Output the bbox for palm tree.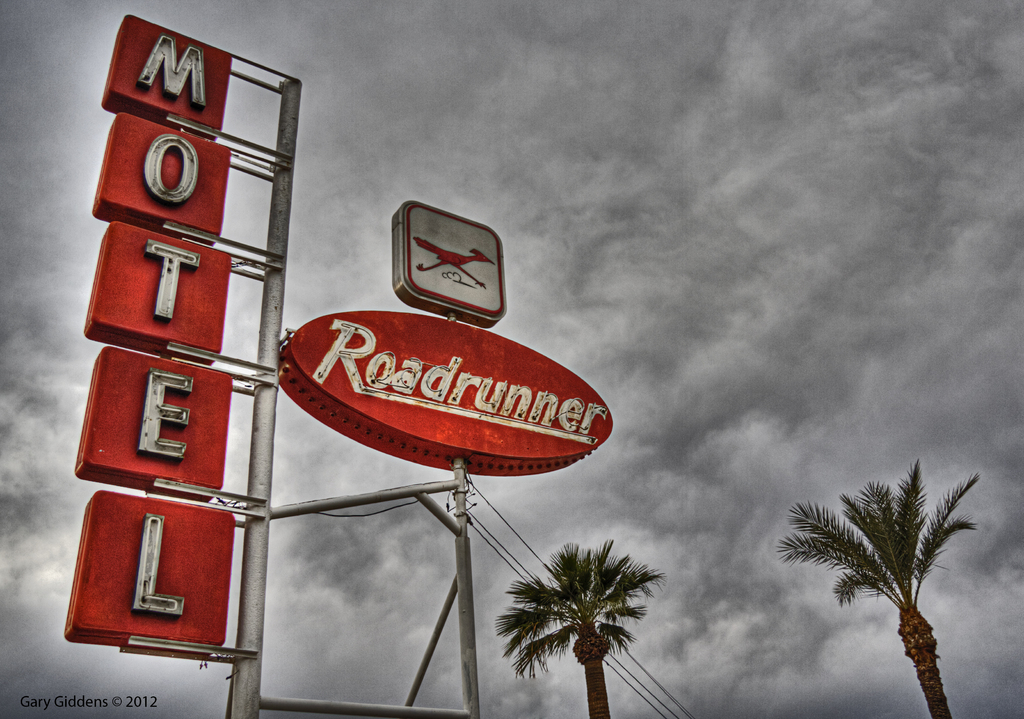
BBox(516, 539, 629, 718).
